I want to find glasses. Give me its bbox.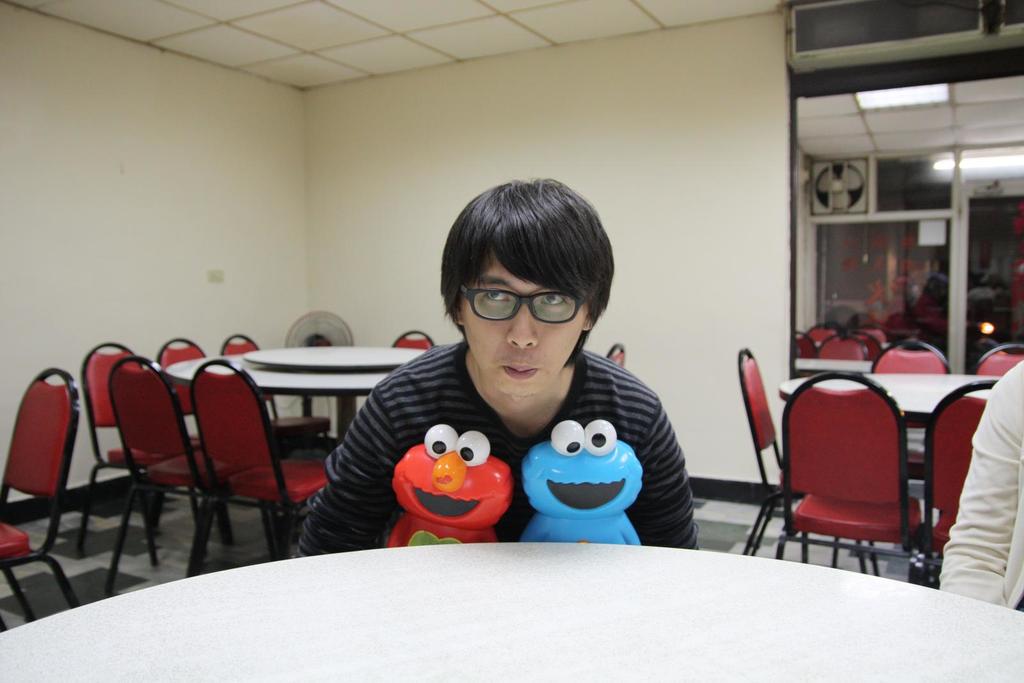
box=[435, 276, 613, 340].
